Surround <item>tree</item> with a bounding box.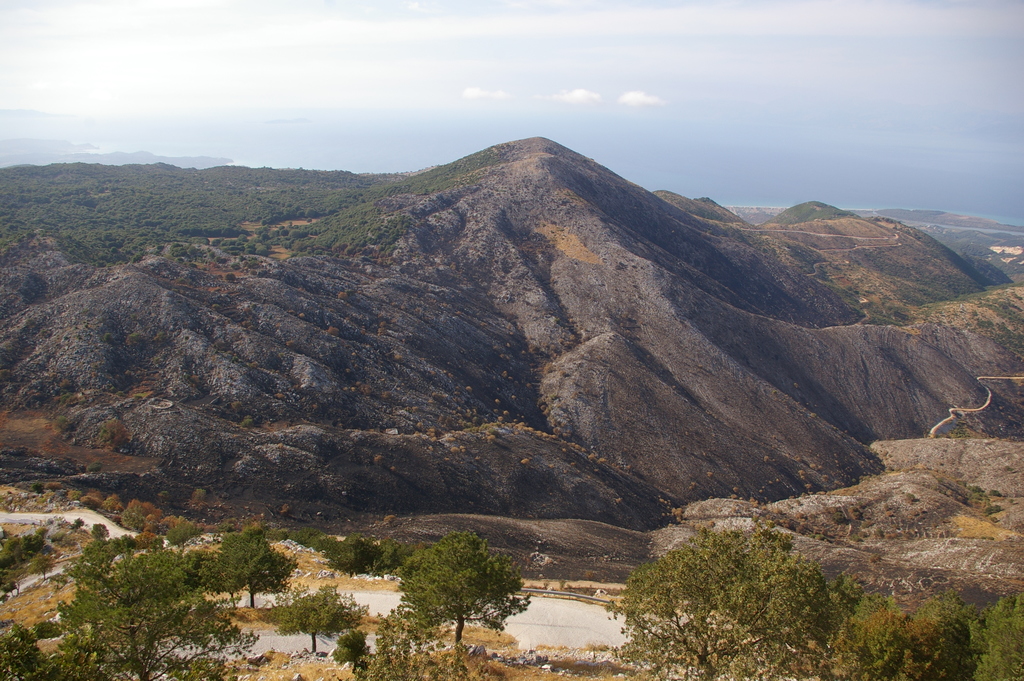
locate(261, 579, 372, 659).
